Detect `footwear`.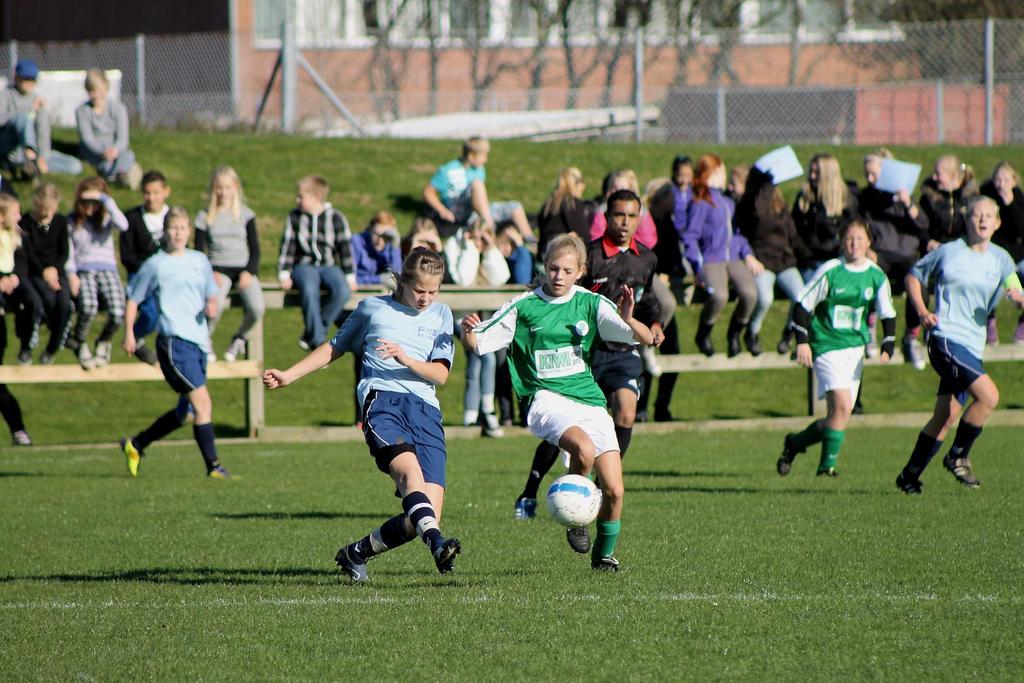
Detected at <box>776,431,813,476</box>.
